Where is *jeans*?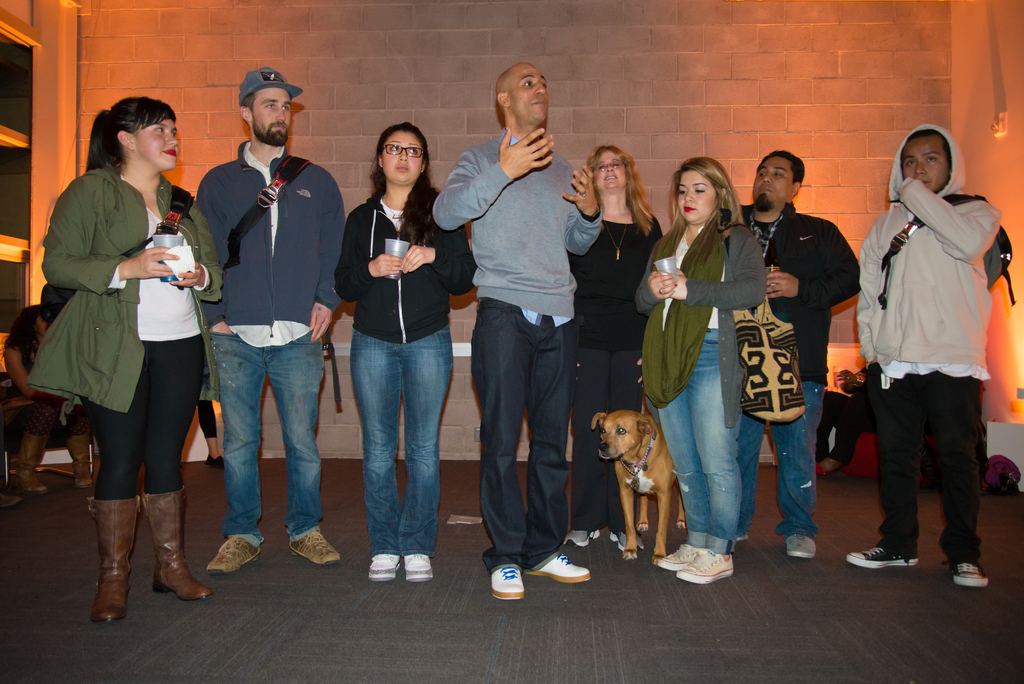
<bbox>664, 329, 741, 546</bbox>.
